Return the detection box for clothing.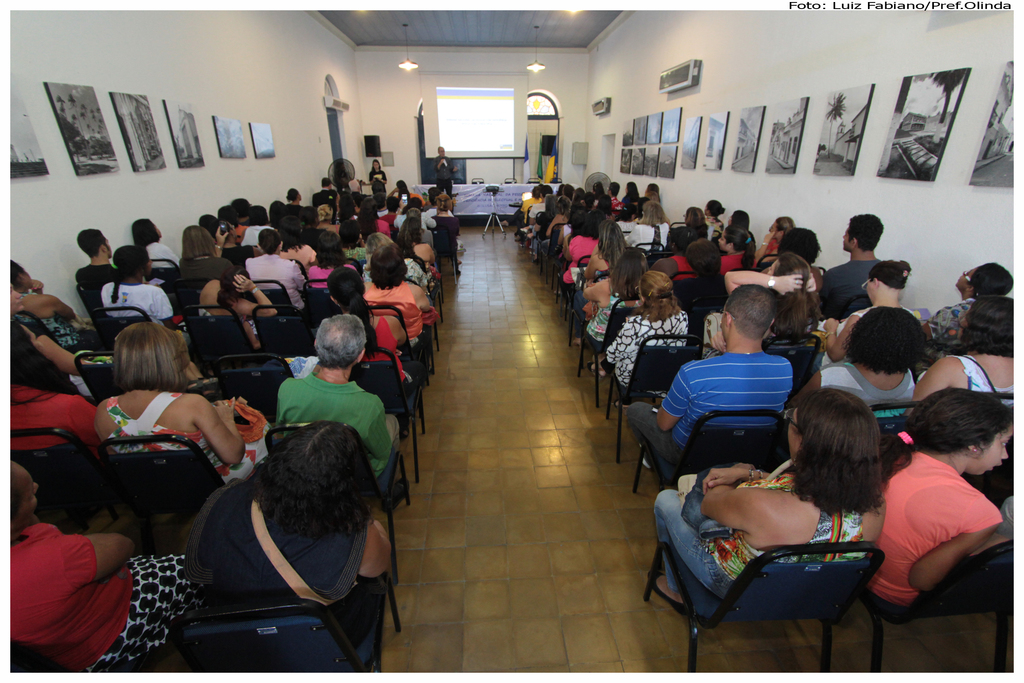
bbox=[183, 472, 368, 677].
